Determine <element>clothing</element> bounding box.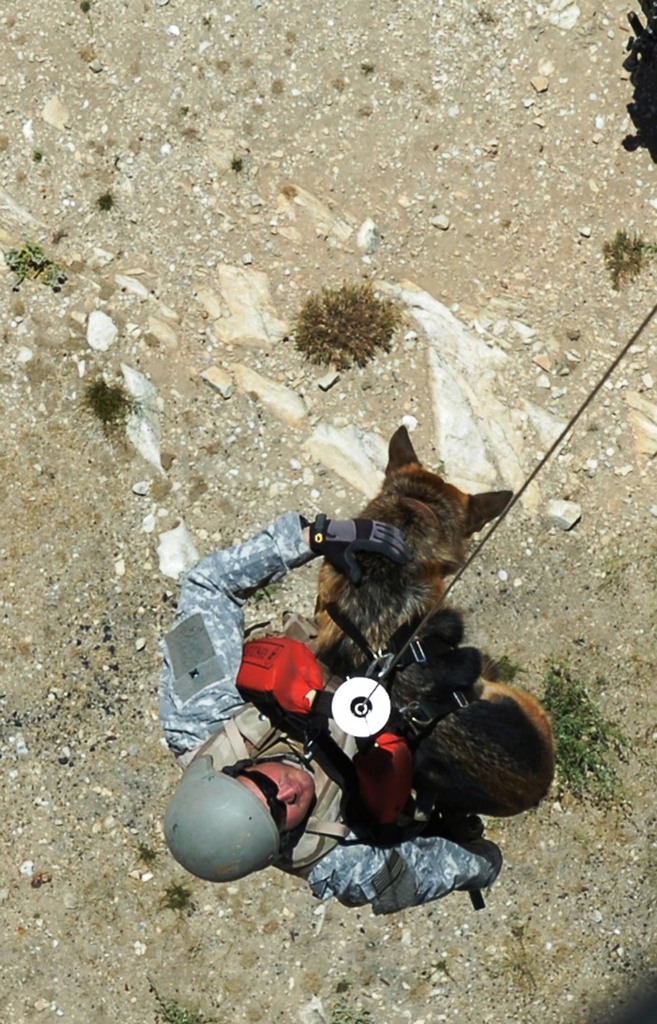
Determined: 216, 561, 535, 895.
